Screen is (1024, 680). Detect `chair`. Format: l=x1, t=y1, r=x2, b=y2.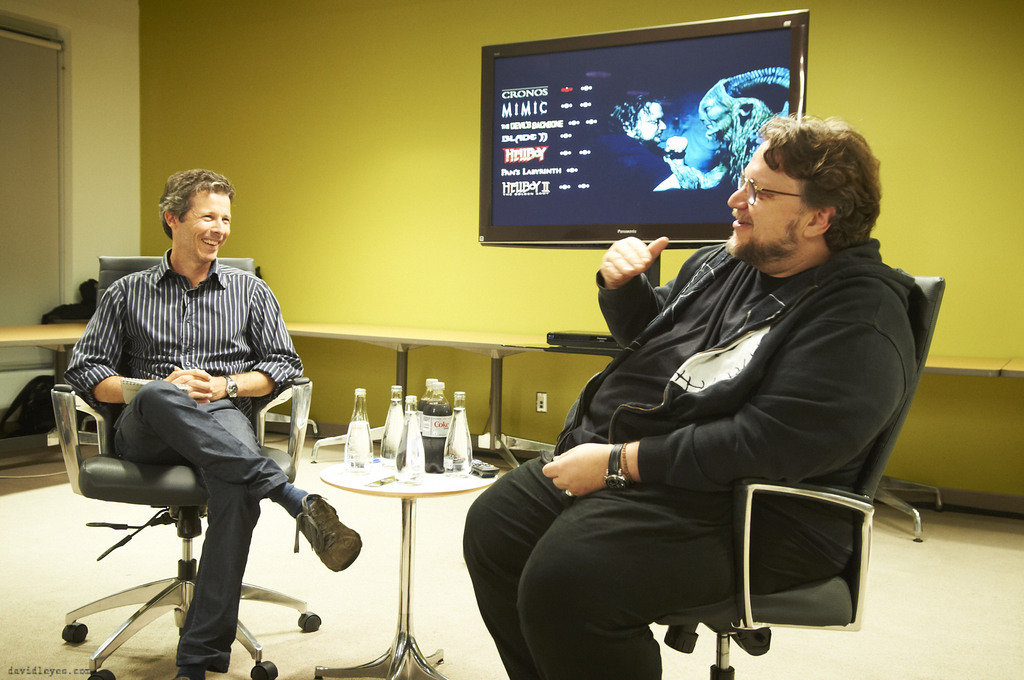
l=497, t=270, r=946, b=679.
